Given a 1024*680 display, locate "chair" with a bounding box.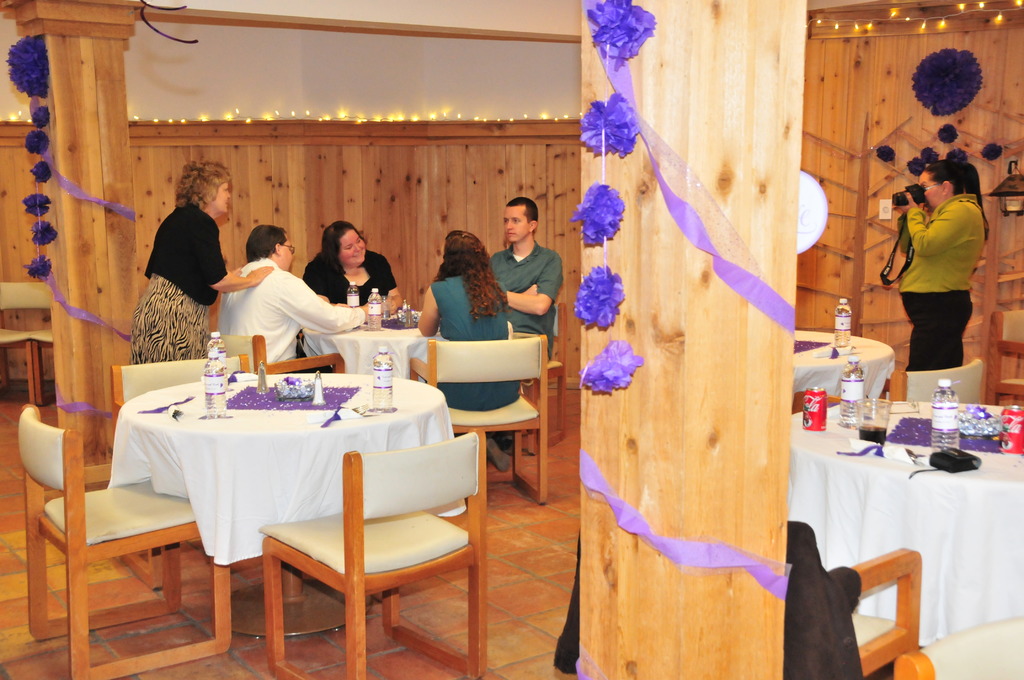
Located: BBox(31, 325, 56, 405).
